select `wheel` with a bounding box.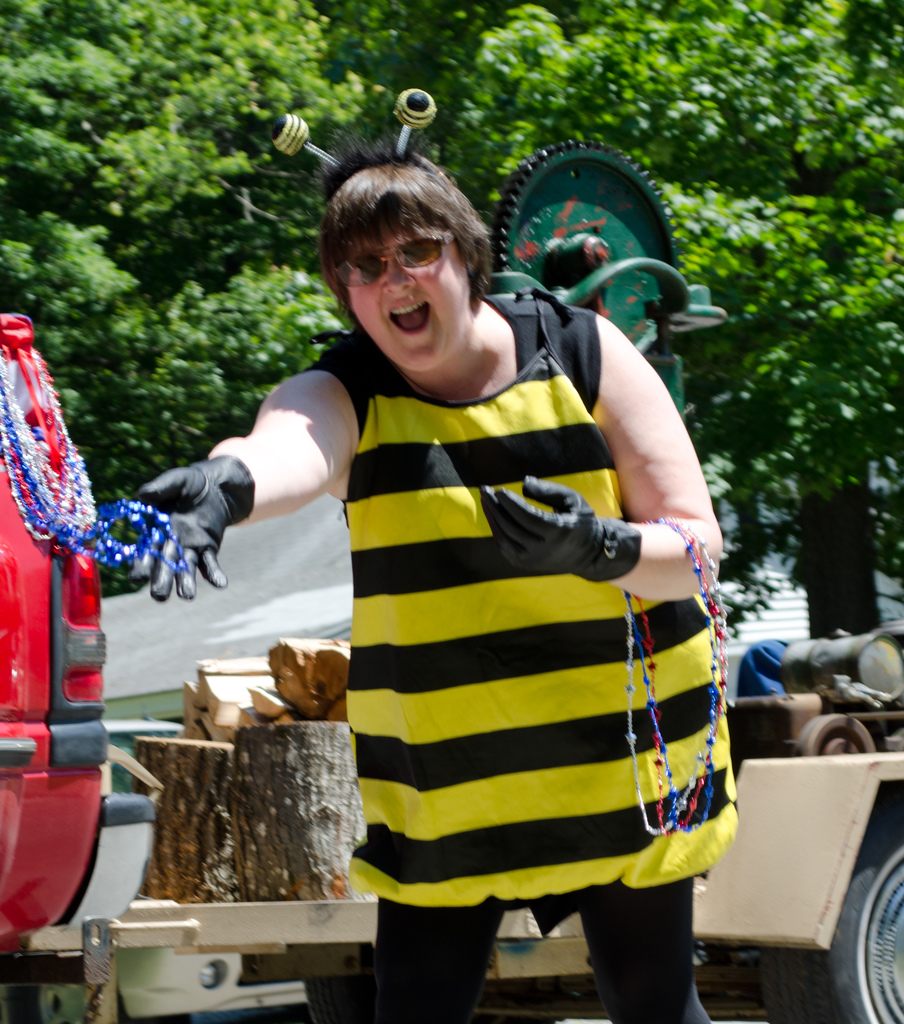
box(772, 822, 903, 1023).
